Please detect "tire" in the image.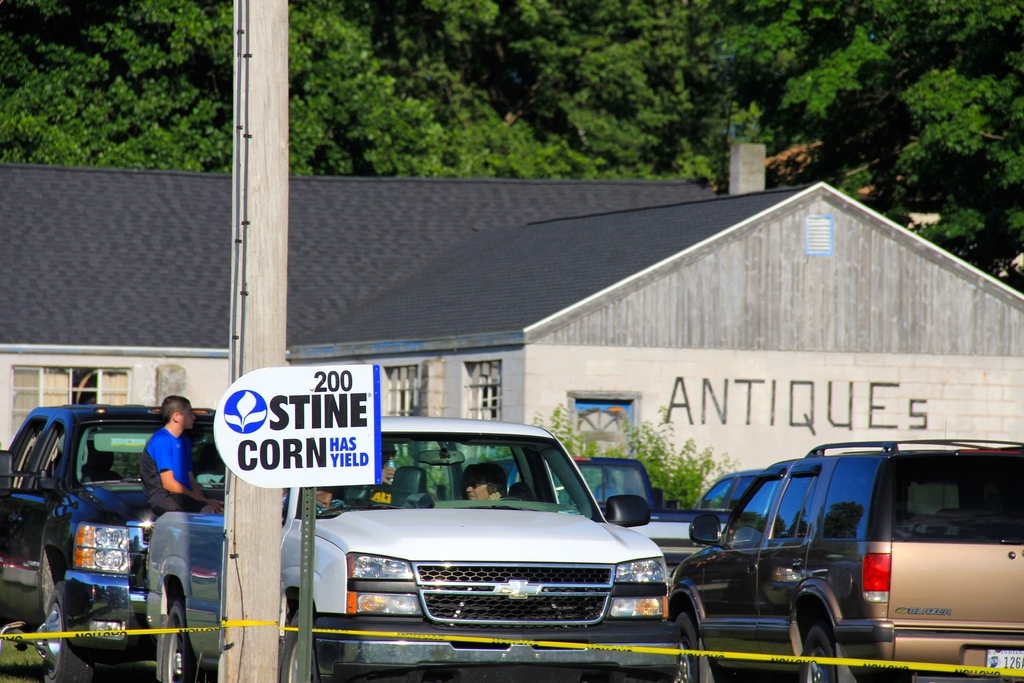
Rect(801, 625, 837, 682).
